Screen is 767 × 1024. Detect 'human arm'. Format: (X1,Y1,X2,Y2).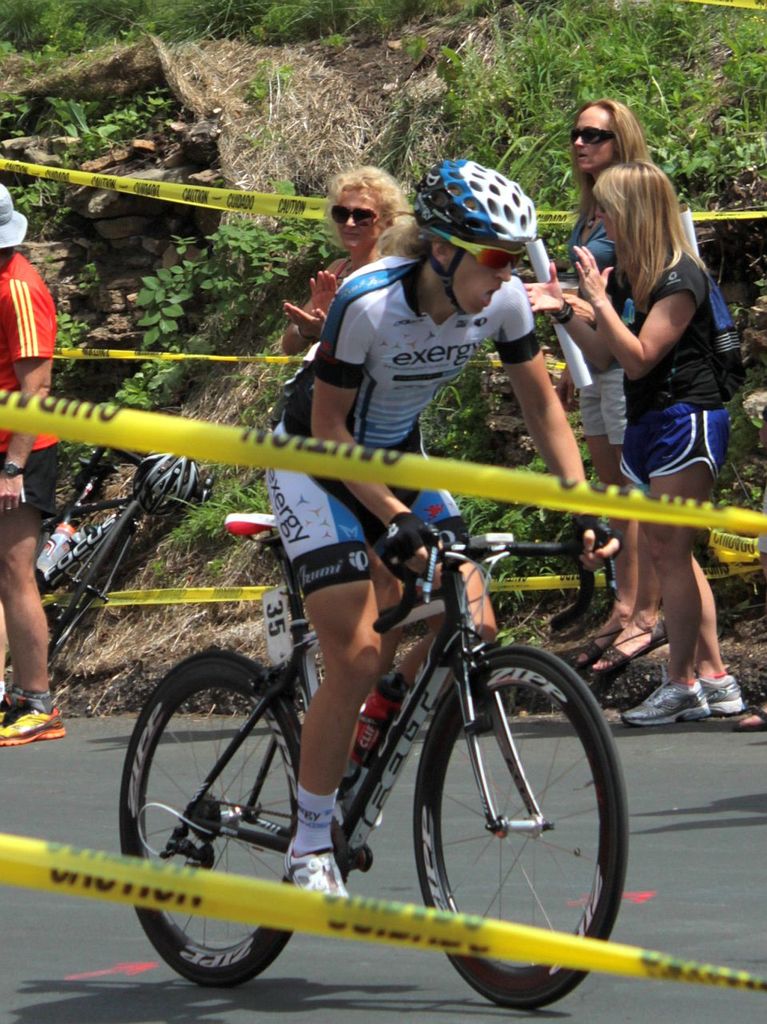
(524,263,624,379).
